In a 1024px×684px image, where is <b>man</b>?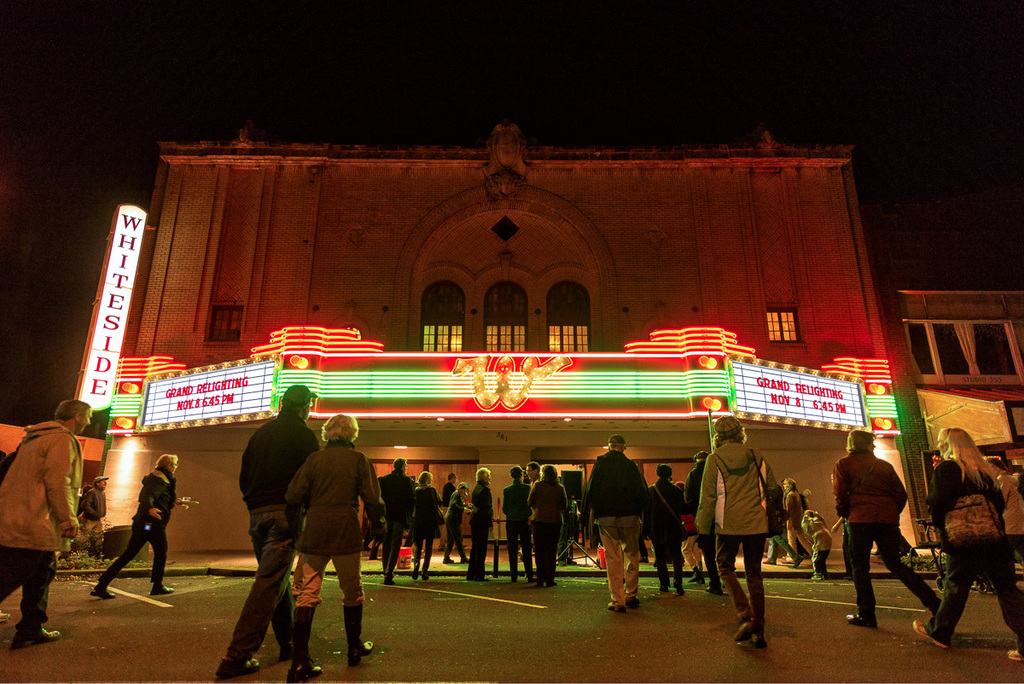
l=763, t=483, r=805, b=573.
